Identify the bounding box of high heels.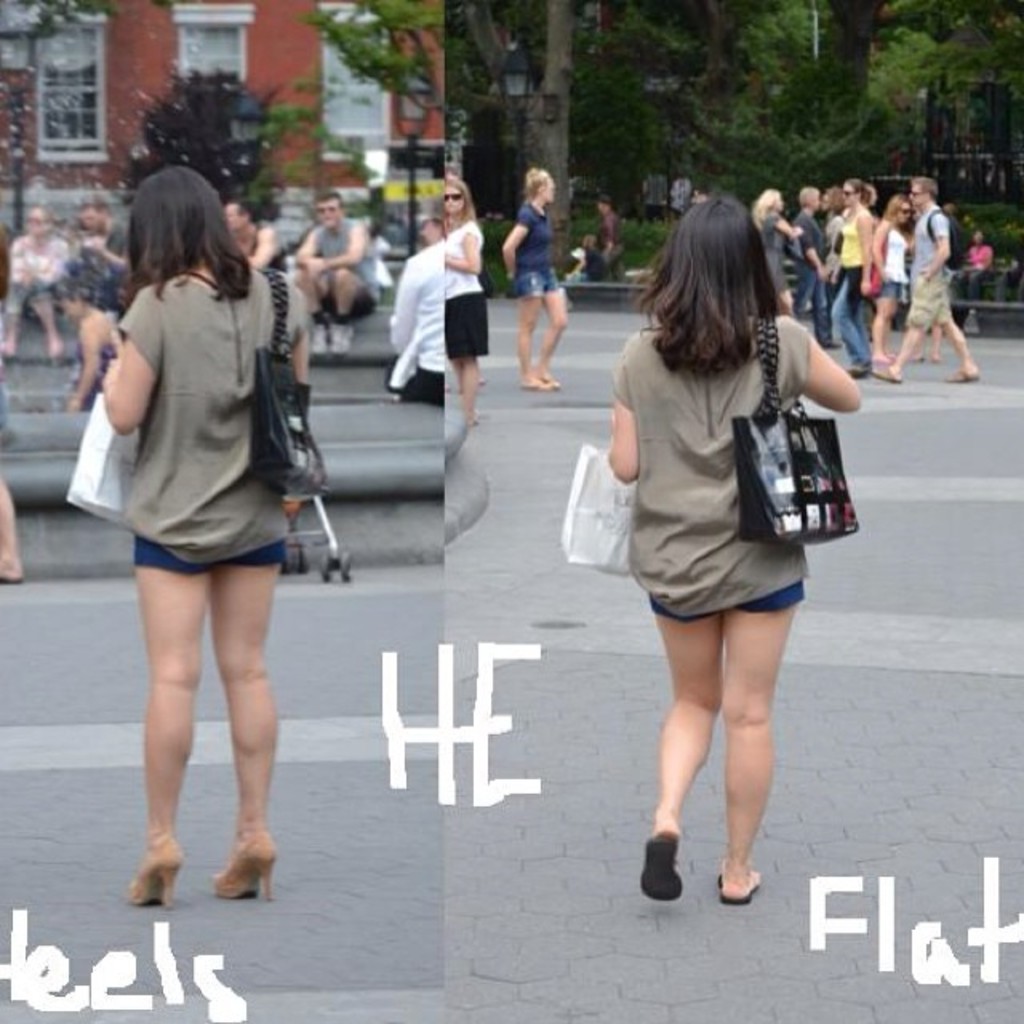
select_region(123, 842, 186, 914).
